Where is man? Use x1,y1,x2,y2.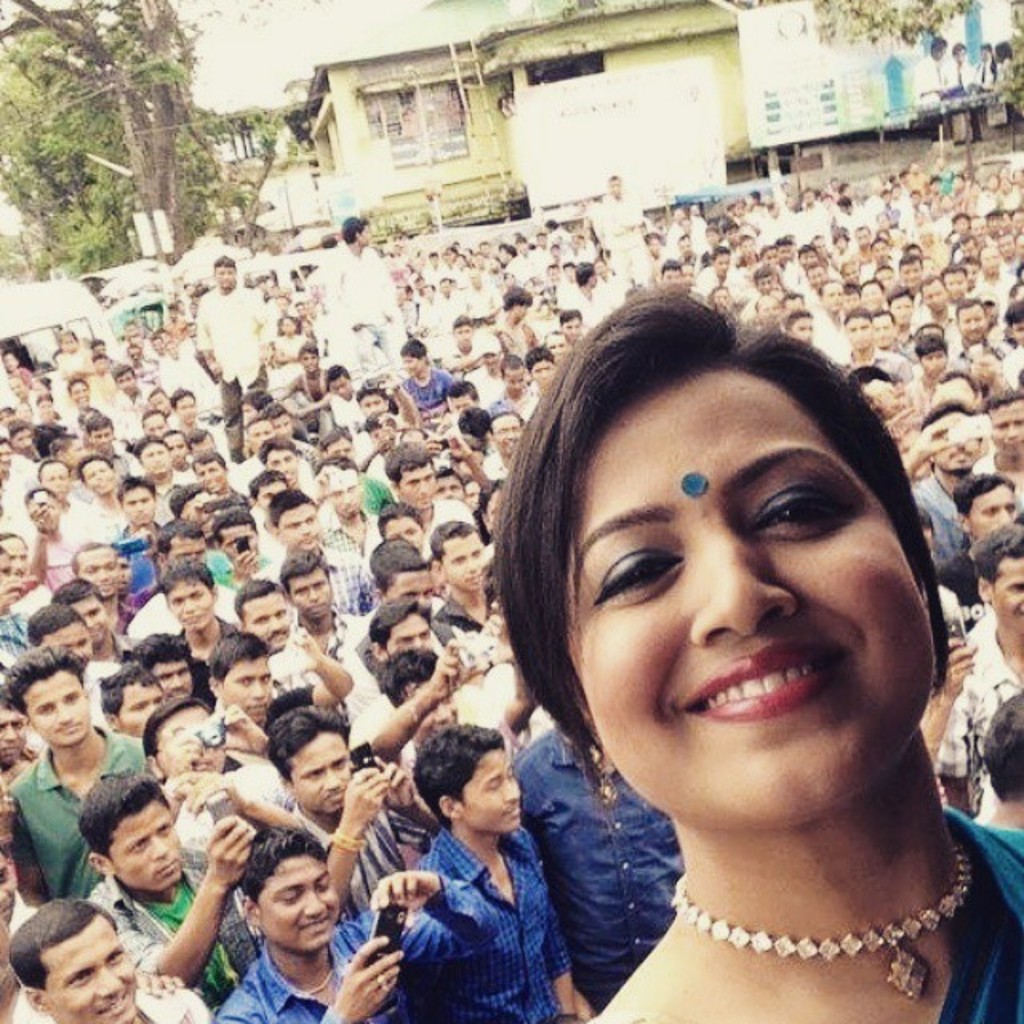
384,712,581,1022.
